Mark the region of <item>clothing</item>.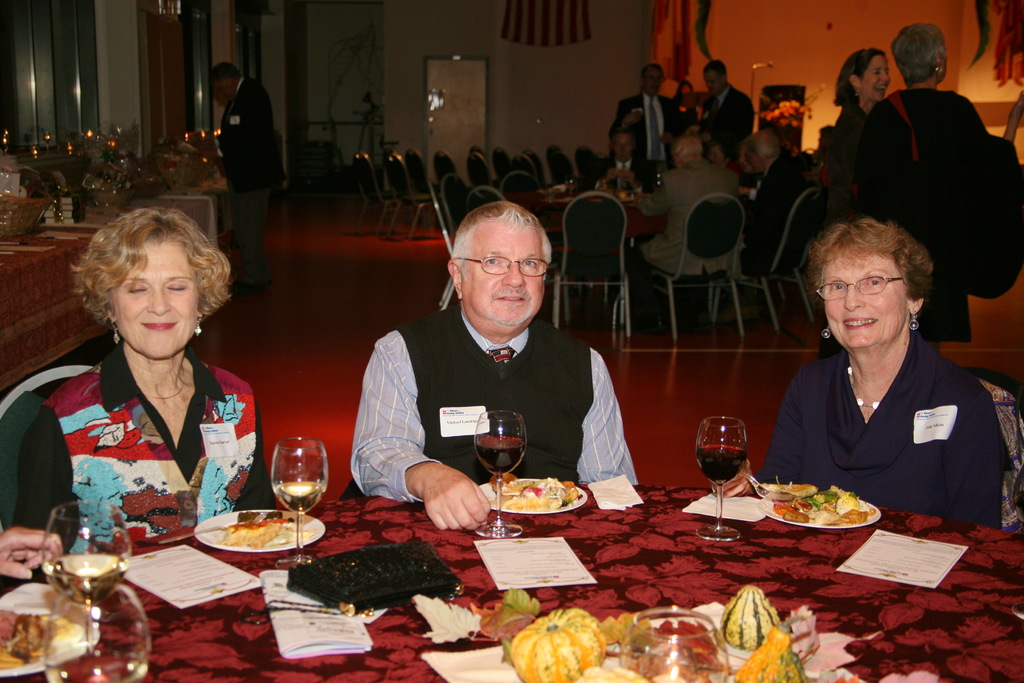
Region: [721, 161, 749, 183].
